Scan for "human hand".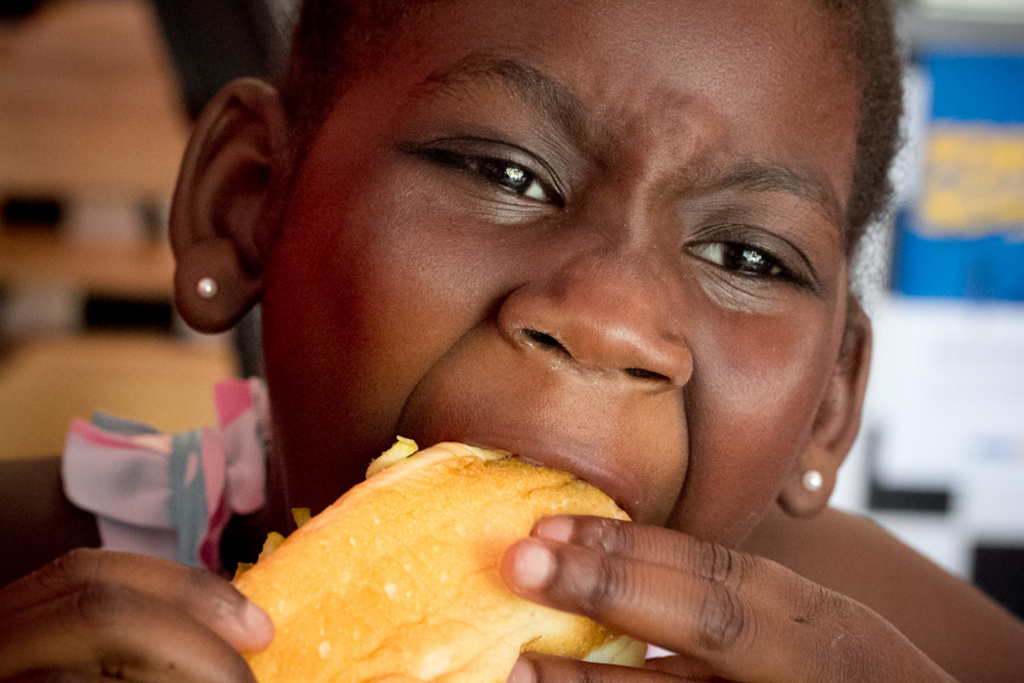
Scan result: crop(0, 545, 275, 682).
